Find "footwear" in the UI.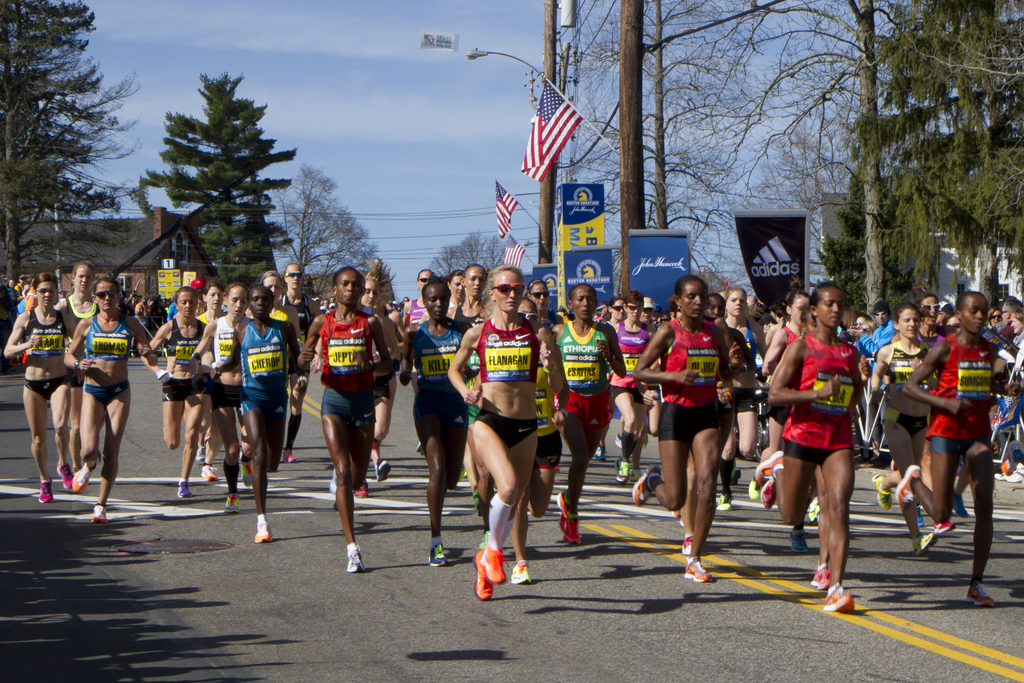
UI element at select_region(966, 584, 992, 606).
